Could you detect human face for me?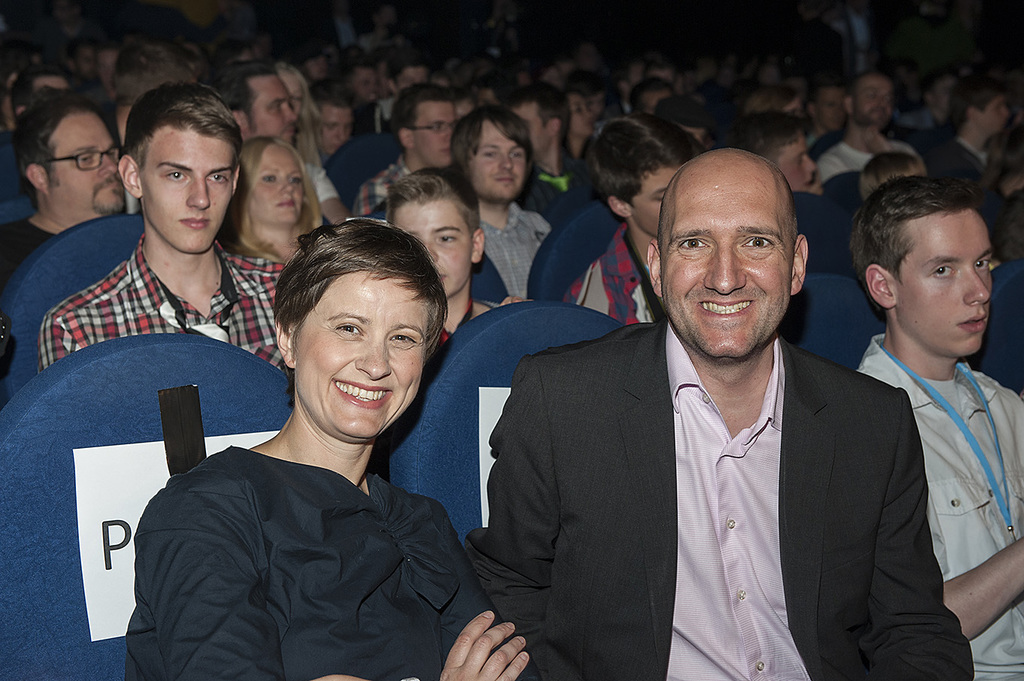
Detection result: [514,102,550,152].
